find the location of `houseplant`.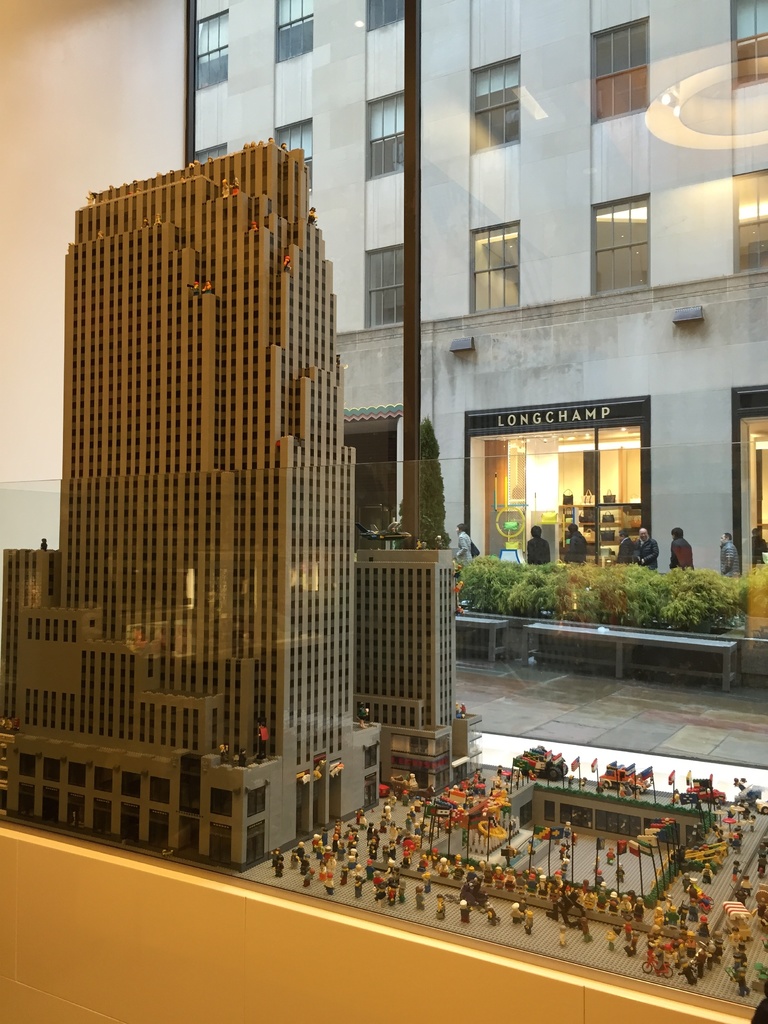
Location: (461,561,750,617).
